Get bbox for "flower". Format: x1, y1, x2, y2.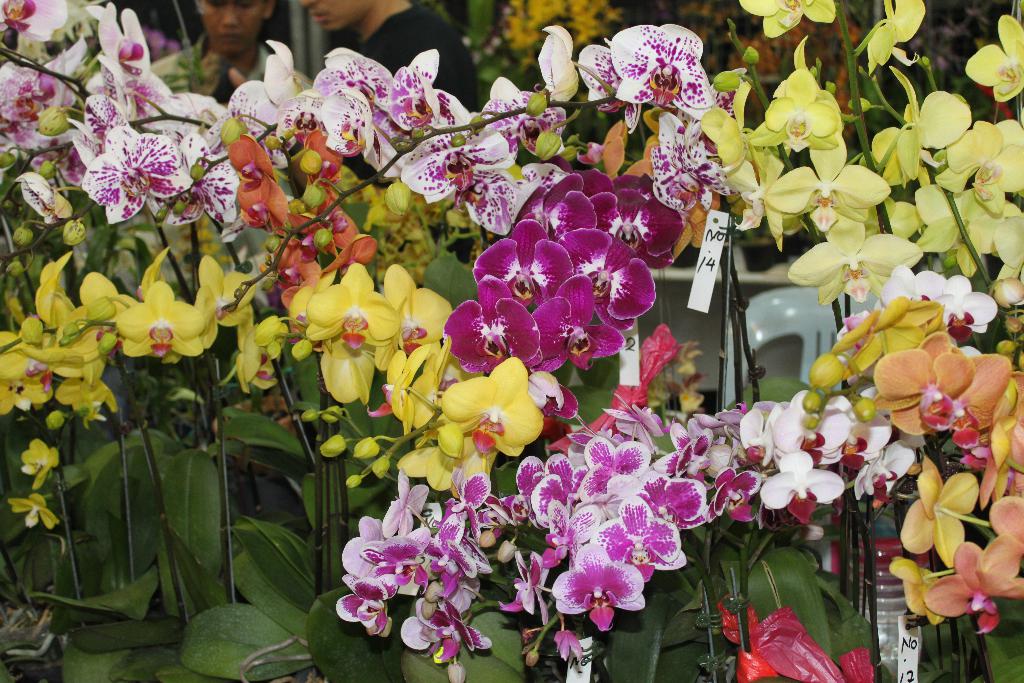
766, 133, 886, 232.
